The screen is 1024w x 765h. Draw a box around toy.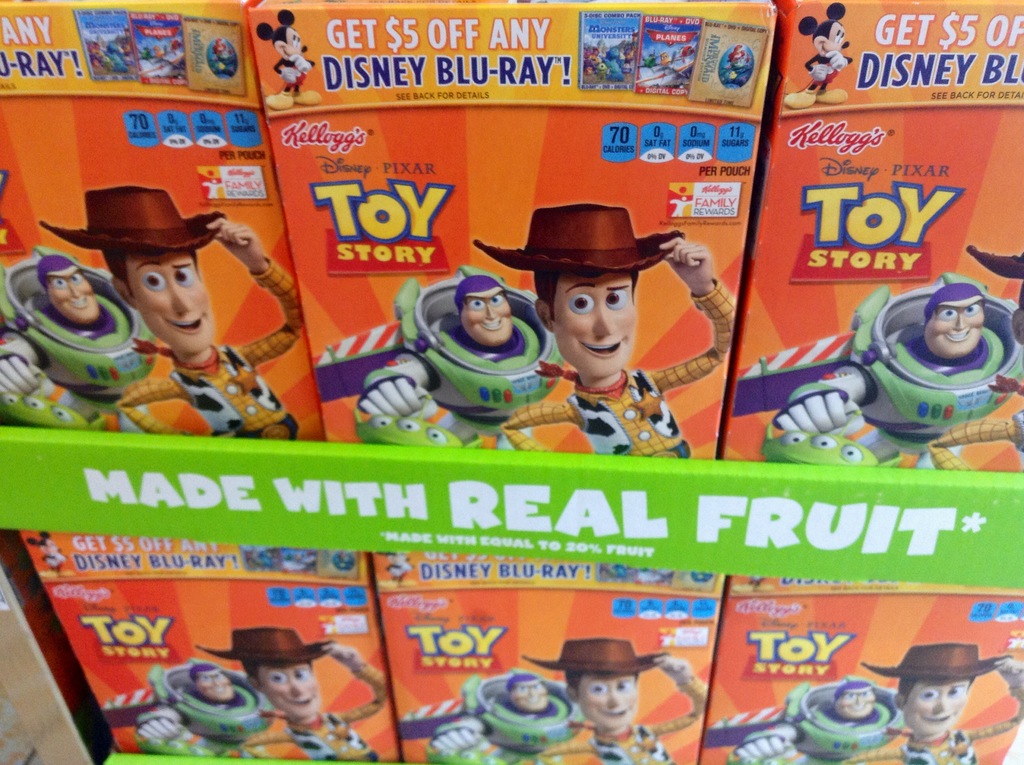
bbox=(378, 551, 421, 586).
